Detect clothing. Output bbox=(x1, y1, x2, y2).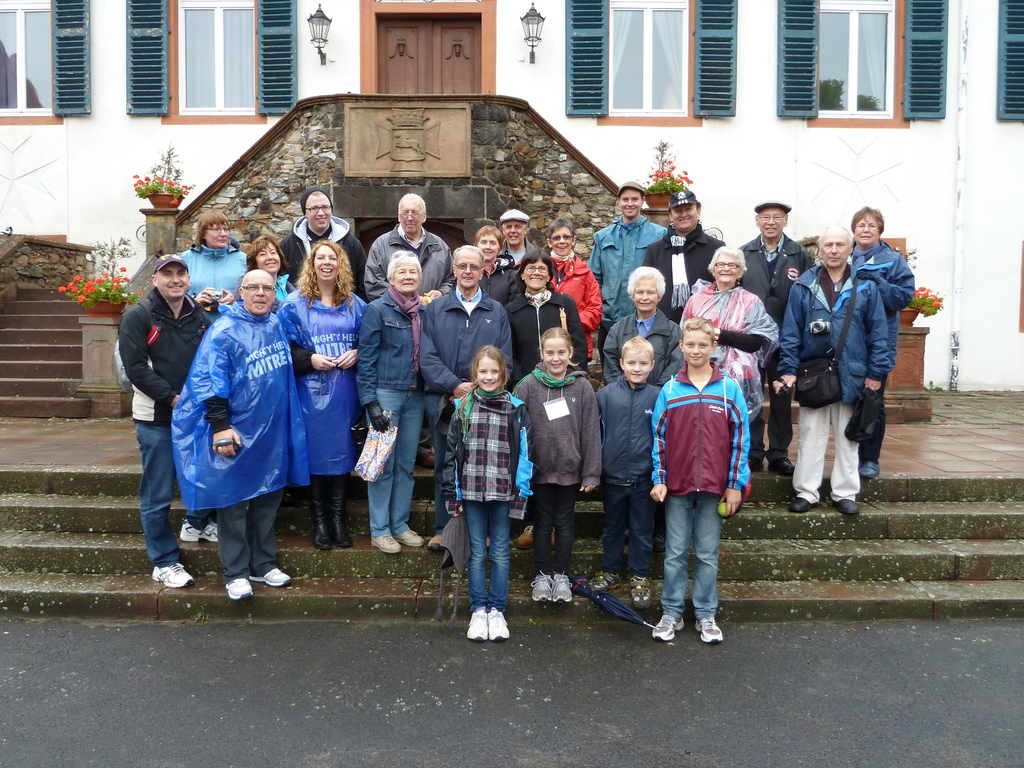
bbox=(507, 296, 600, 390).
